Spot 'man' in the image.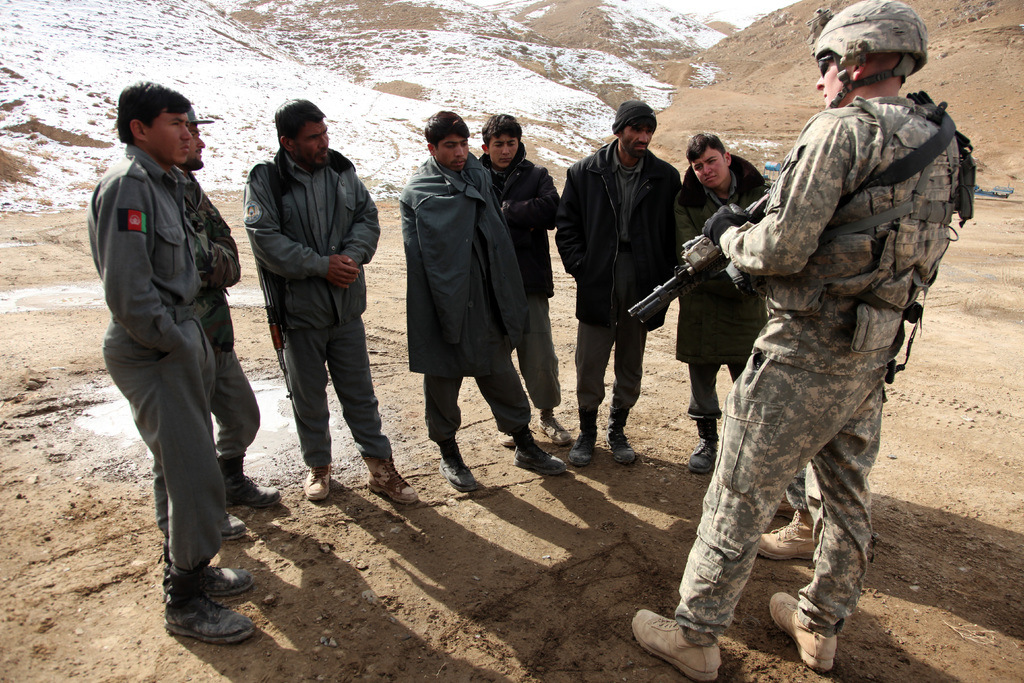
'man' found at rect(399, 104, 566, 495).
